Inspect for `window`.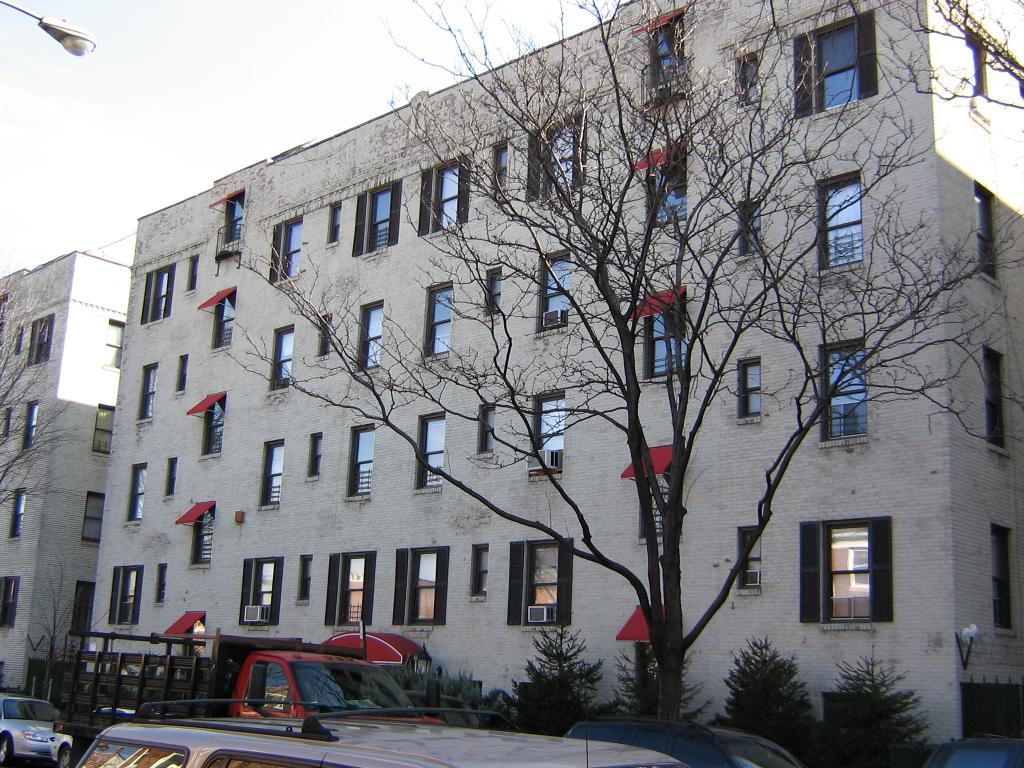
Inspection: detection(179, 349, 189, 393).
